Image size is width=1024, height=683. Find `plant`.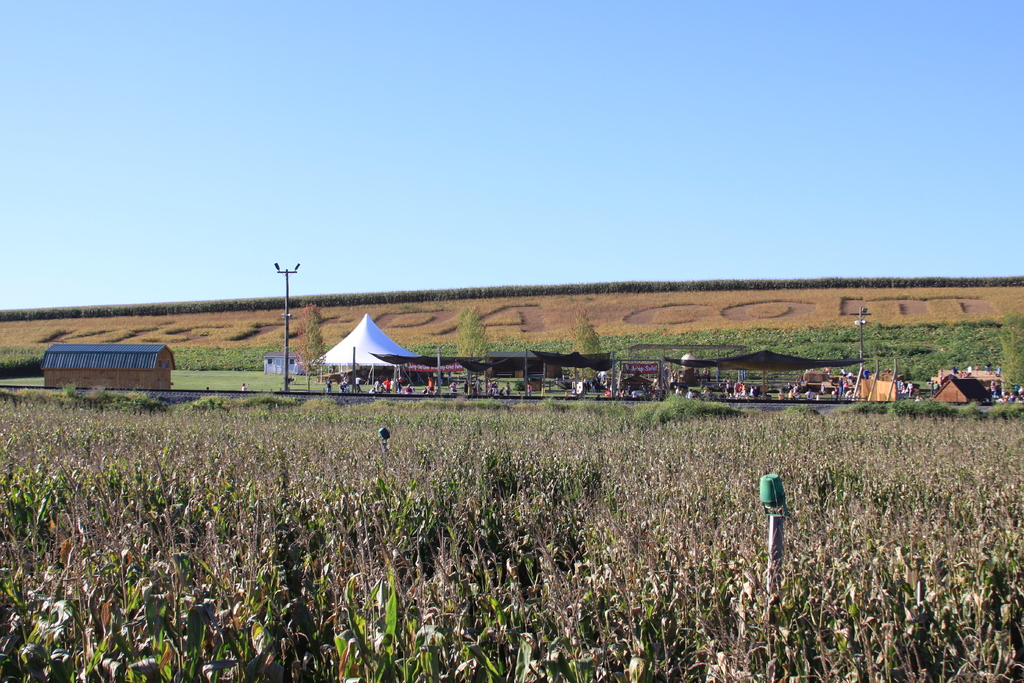
[left=452, top=297, right=499, bottom=368].
